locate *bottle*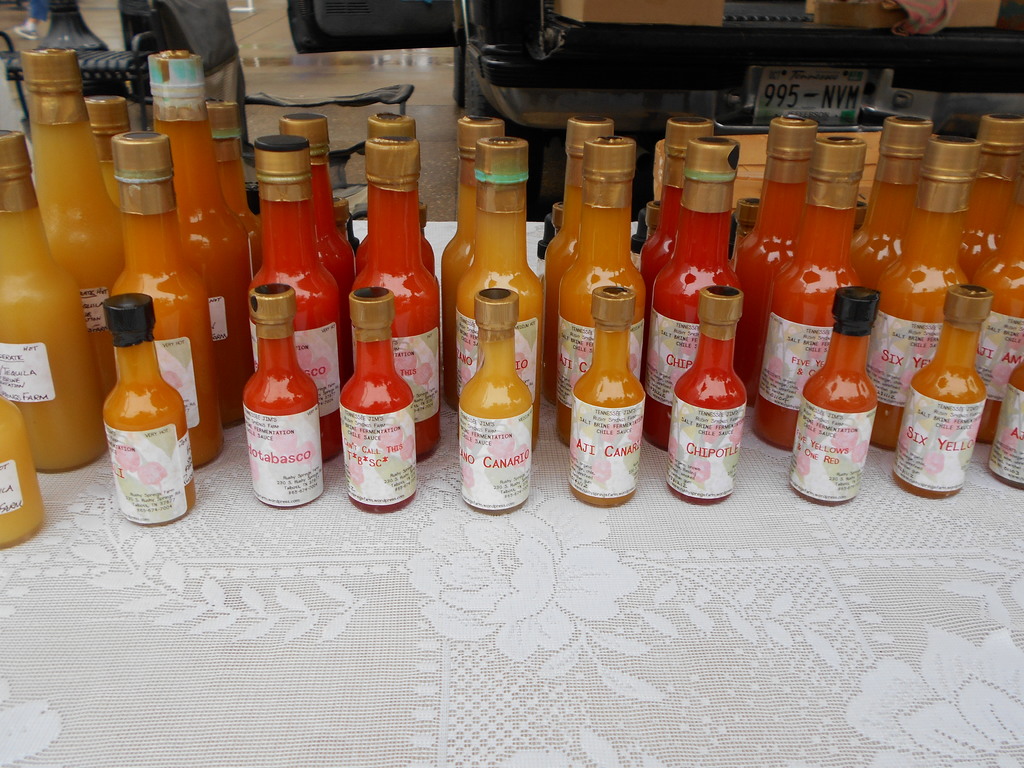
<bbox>147, 49, 250, 431</bbox>
